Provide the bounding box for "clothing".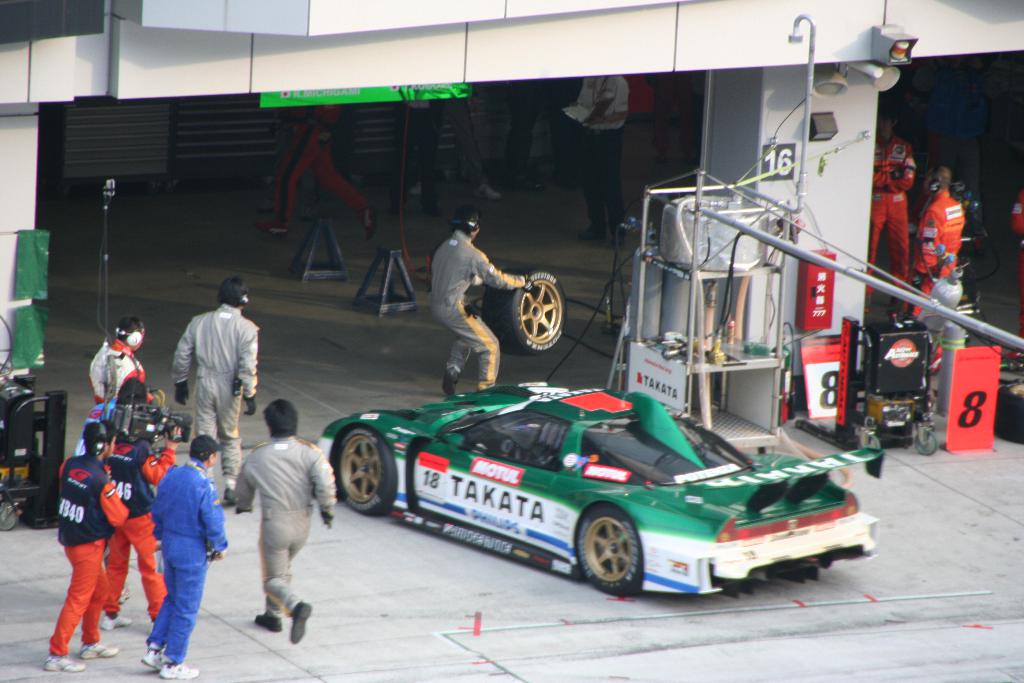
x1=564 y1=72 x2=631 y2=236.
